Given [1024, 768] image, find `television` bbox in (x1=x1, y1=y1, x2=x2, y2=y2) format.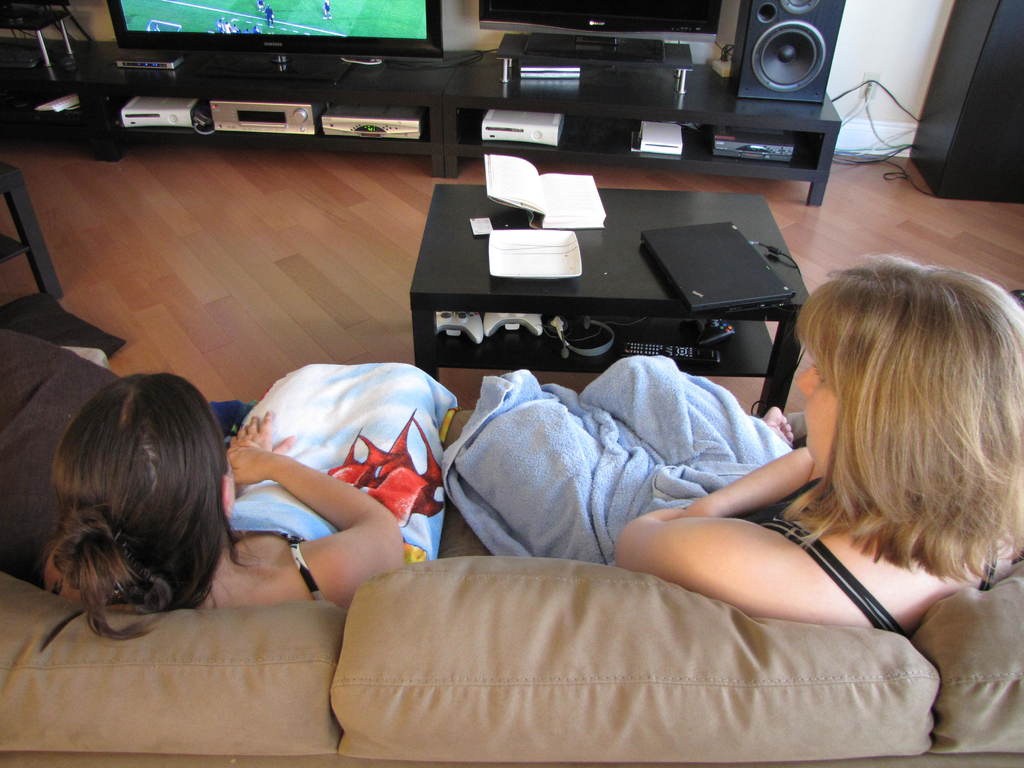
(x1=479, y1=0, x2=723, y2=63).
